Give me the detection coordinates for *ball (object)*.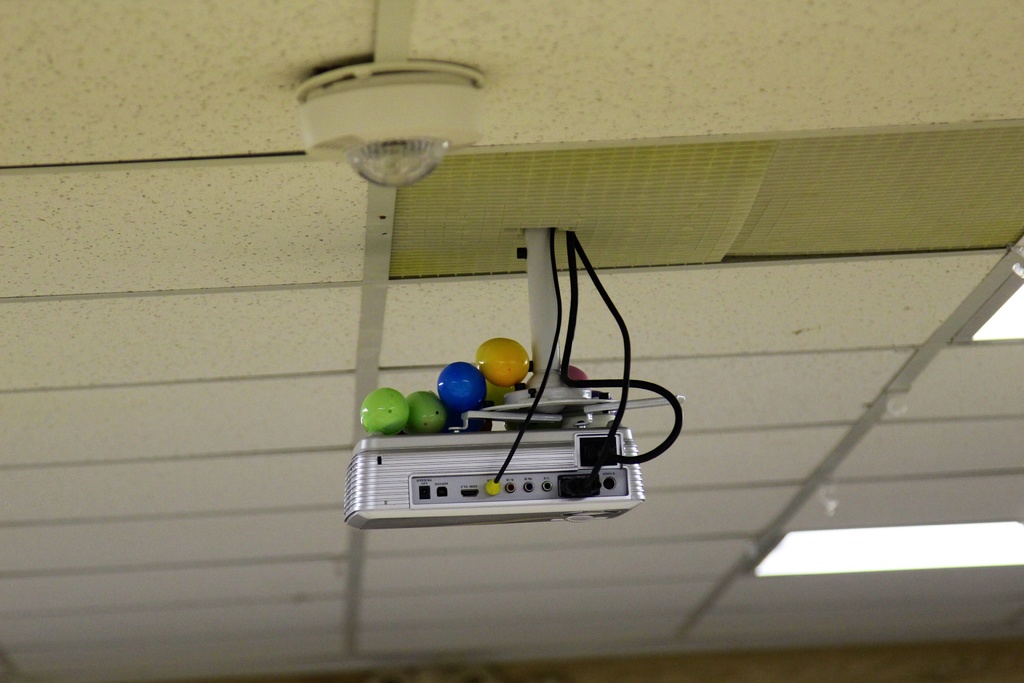
479:339:529:385.
